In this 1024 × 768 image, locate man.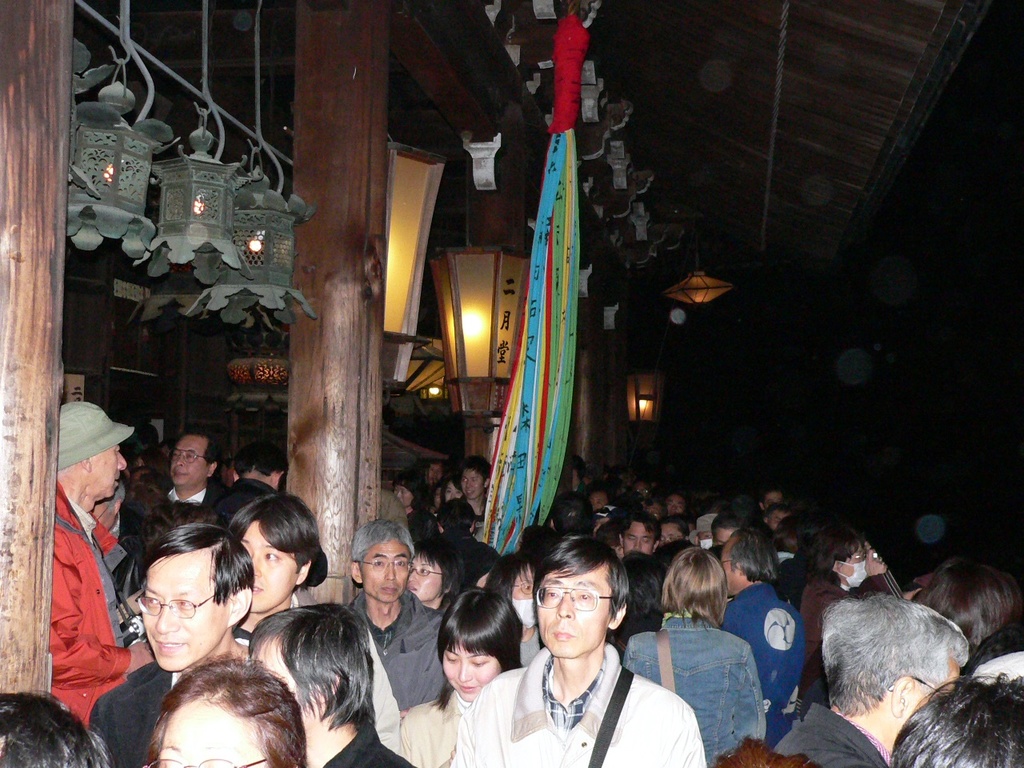
Bounding box: [345,522,455,725].
